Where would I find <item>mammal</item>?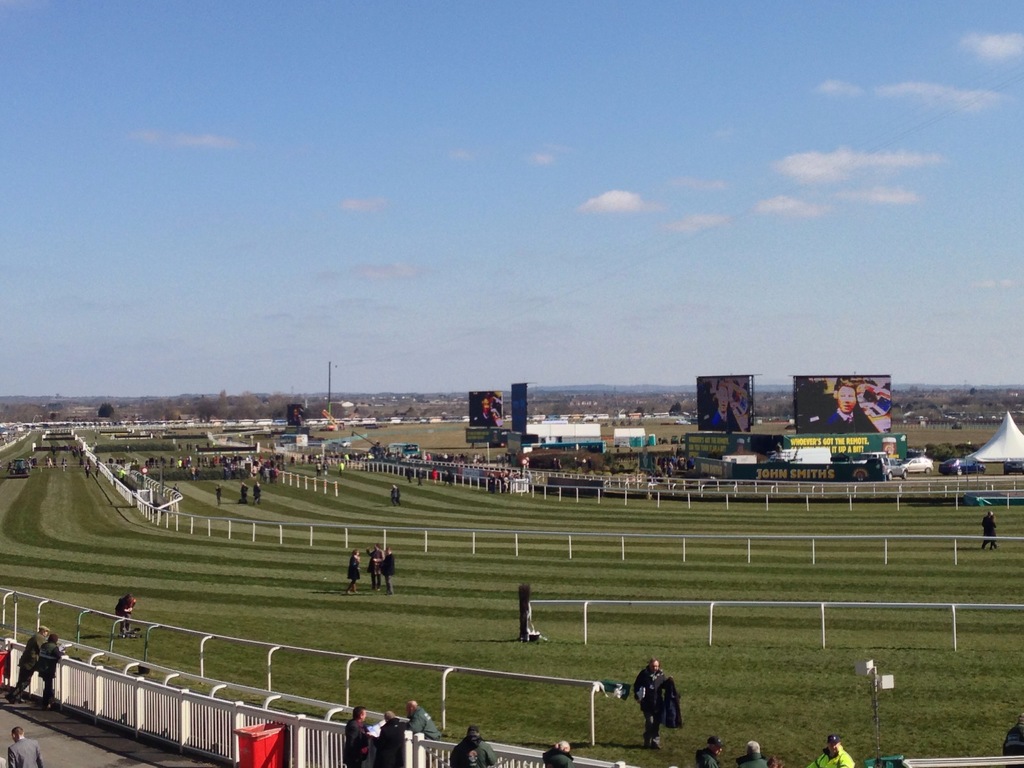
At 46 456 47 465.
